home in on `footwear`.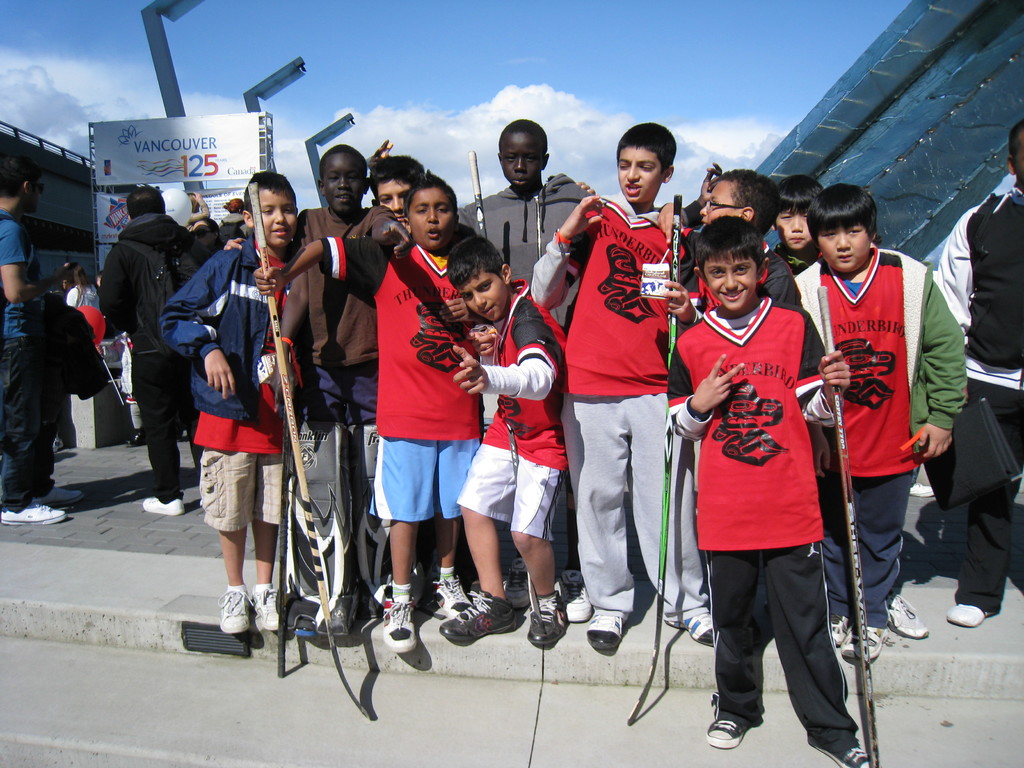
Homed in at rect(943, 604, 985, 628).
